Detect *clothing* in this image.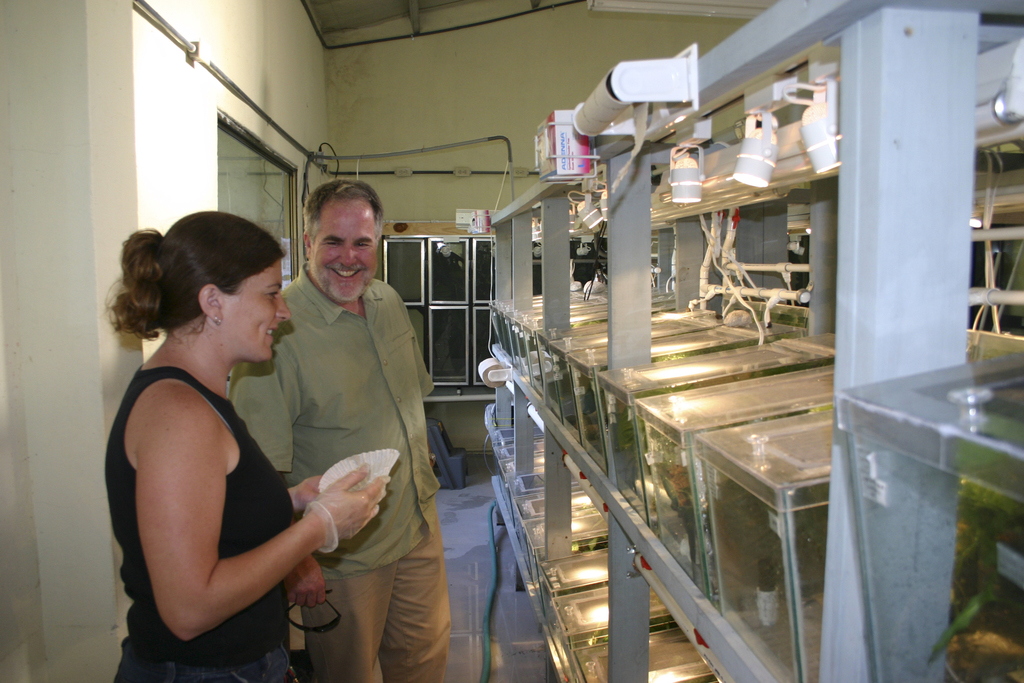
Detection: 109:355:296:682.
